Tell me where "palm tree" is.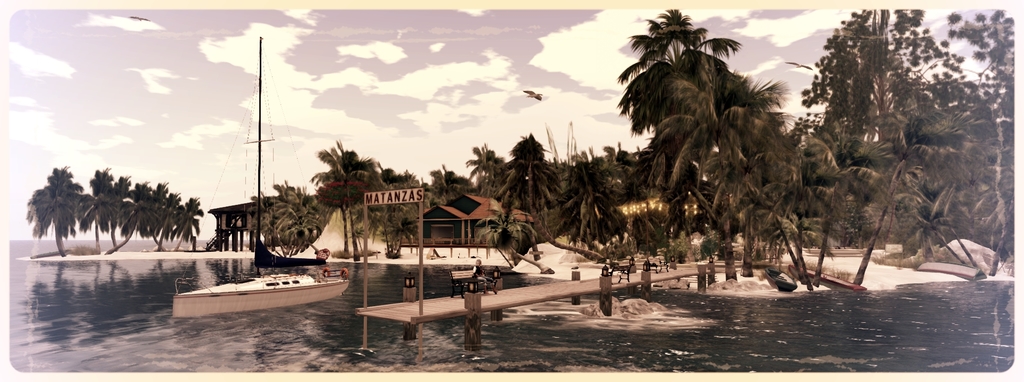
"palm tree" is at {"x1": 17, "y1": 172, "x2": 94, "y2": 245}.
